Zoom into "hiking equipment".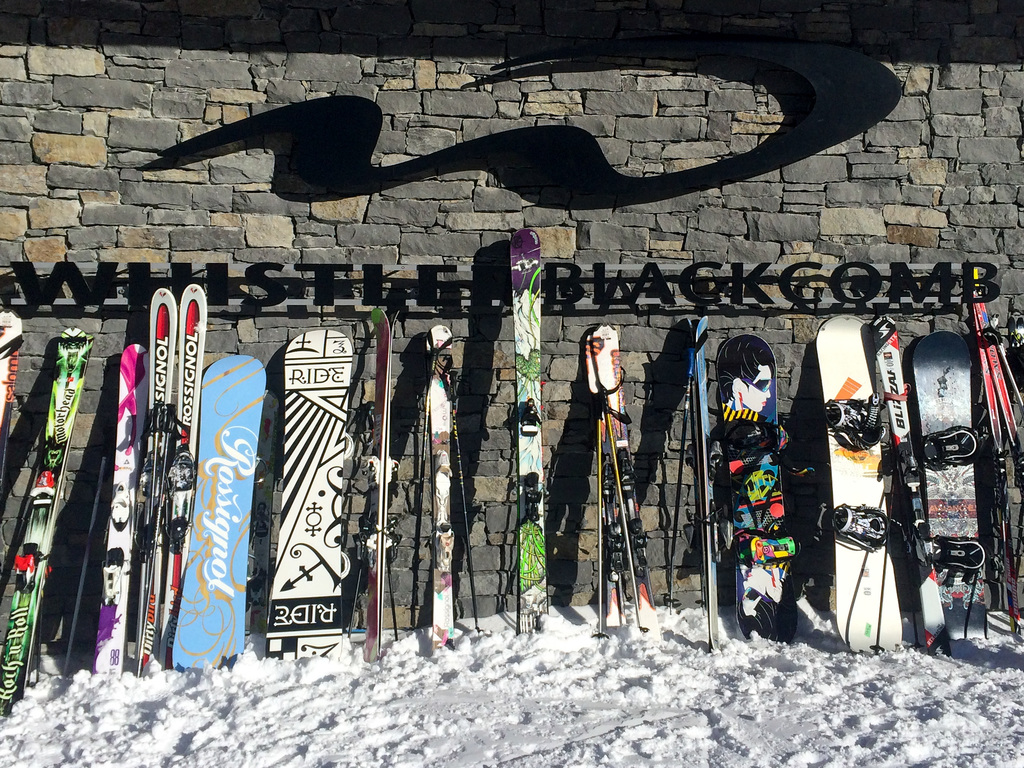
Zoom target: [x1=410, y1=331, x2=445, y2=632].
